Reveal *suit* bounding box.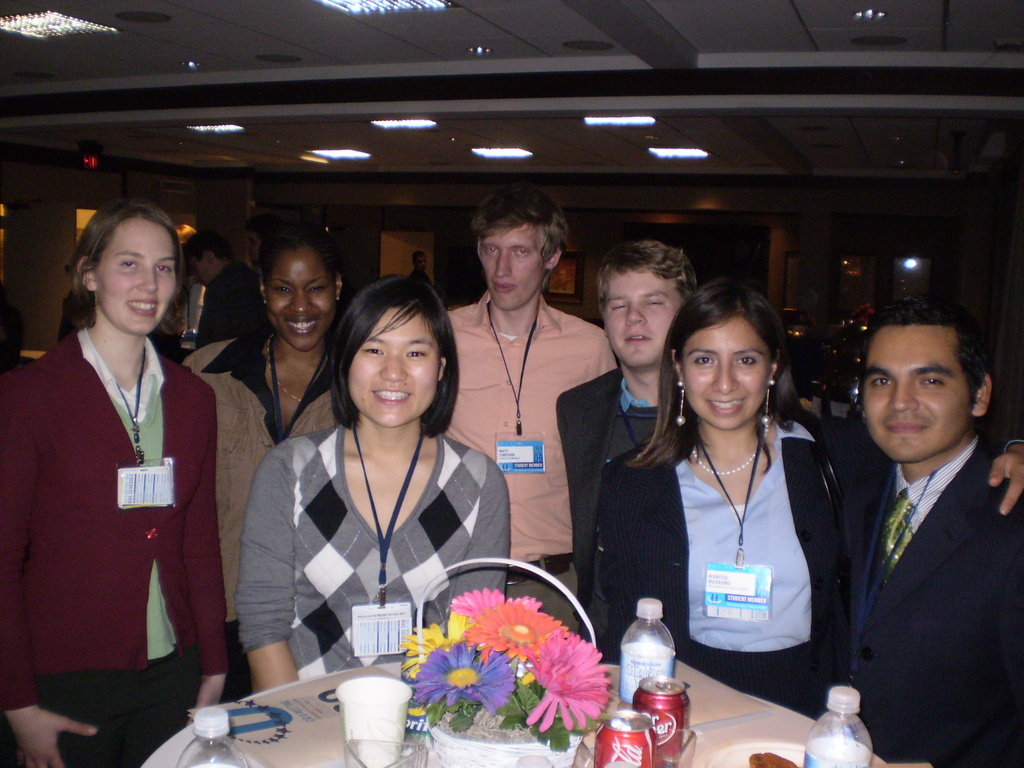
Revealed: <bbox>554, 369, 667, 647</bbox>.
